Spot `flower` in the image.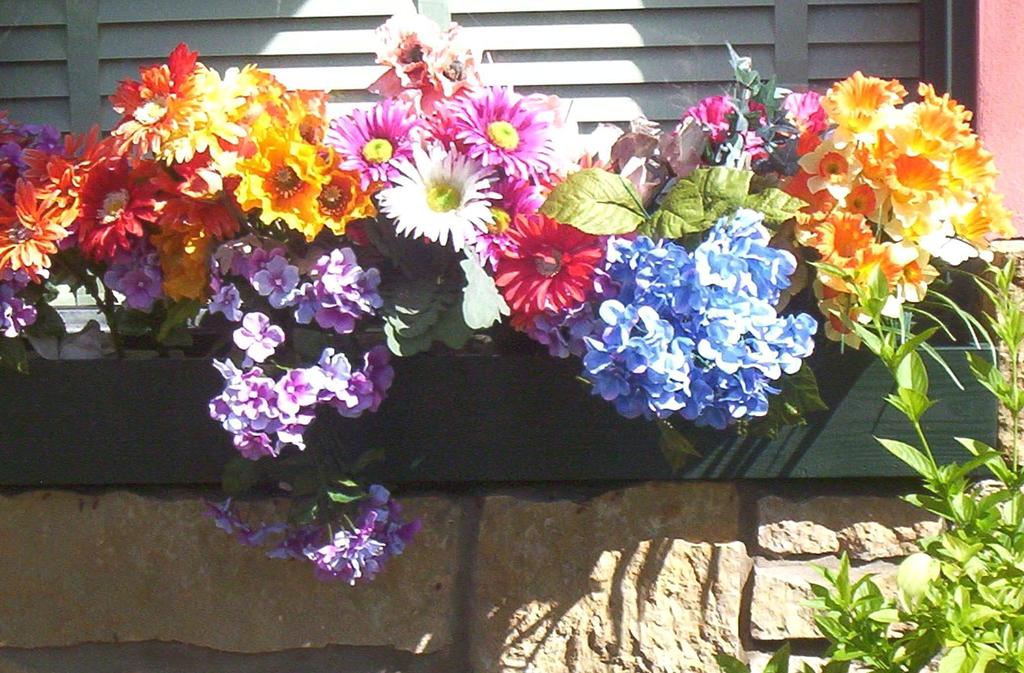
`flower` found at BBox(246, 524, 287, 546).
